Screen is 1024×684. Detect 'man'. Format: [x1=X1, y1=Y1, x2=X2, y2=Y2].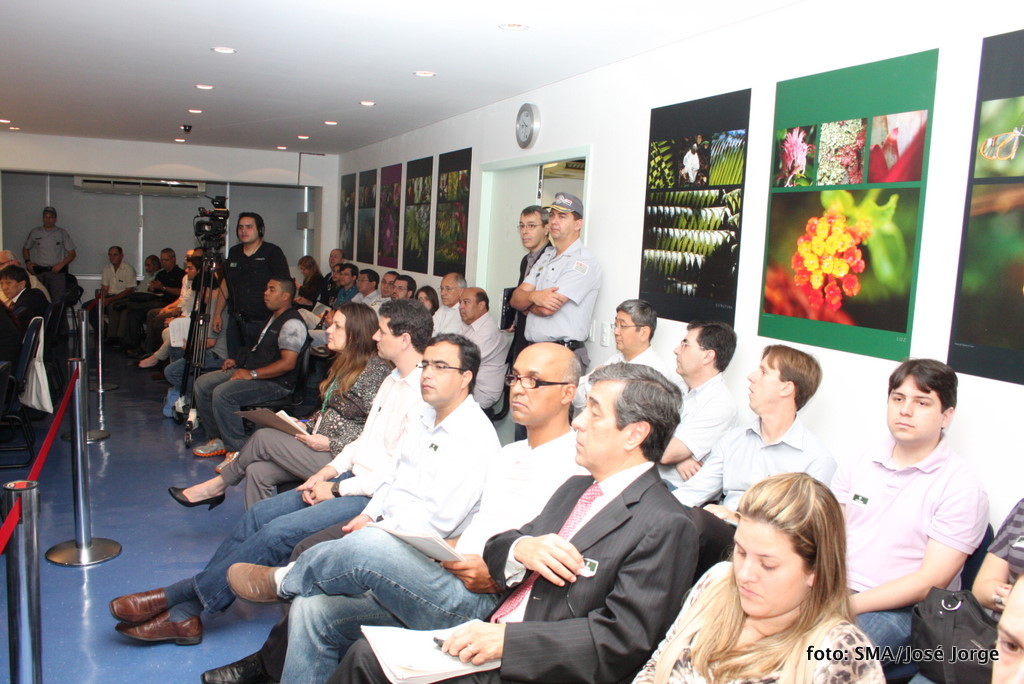
[x1=28, y1=208, x2=77, y2=324].
